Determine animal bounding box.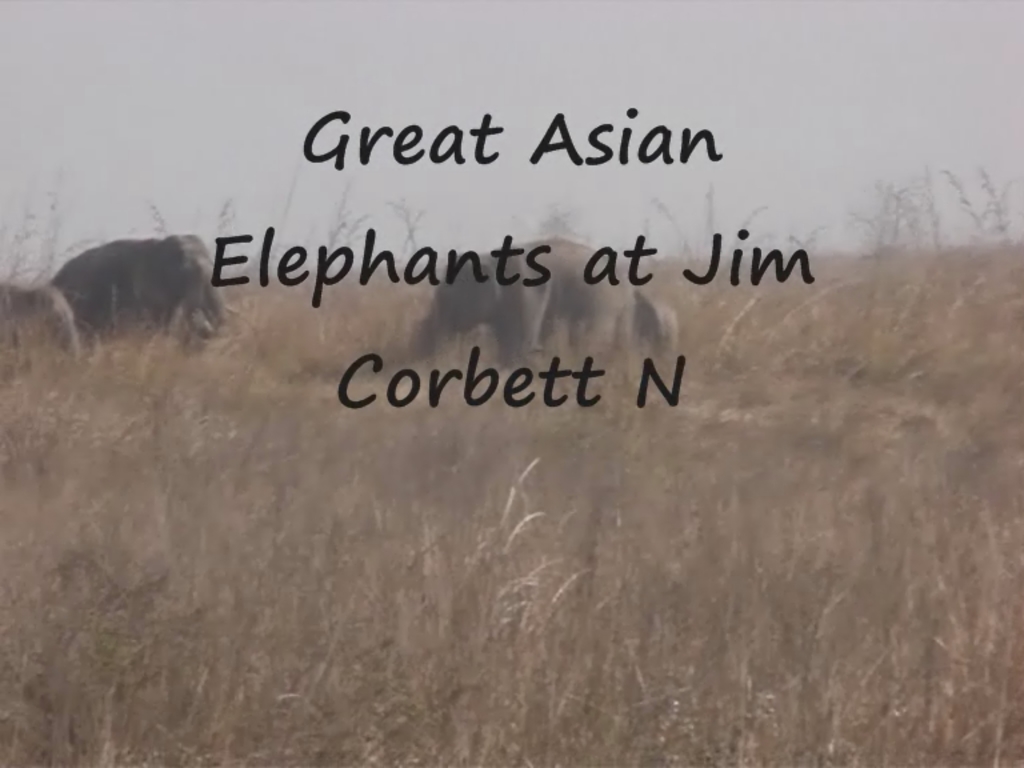
Determined: [0,280,83,377].
